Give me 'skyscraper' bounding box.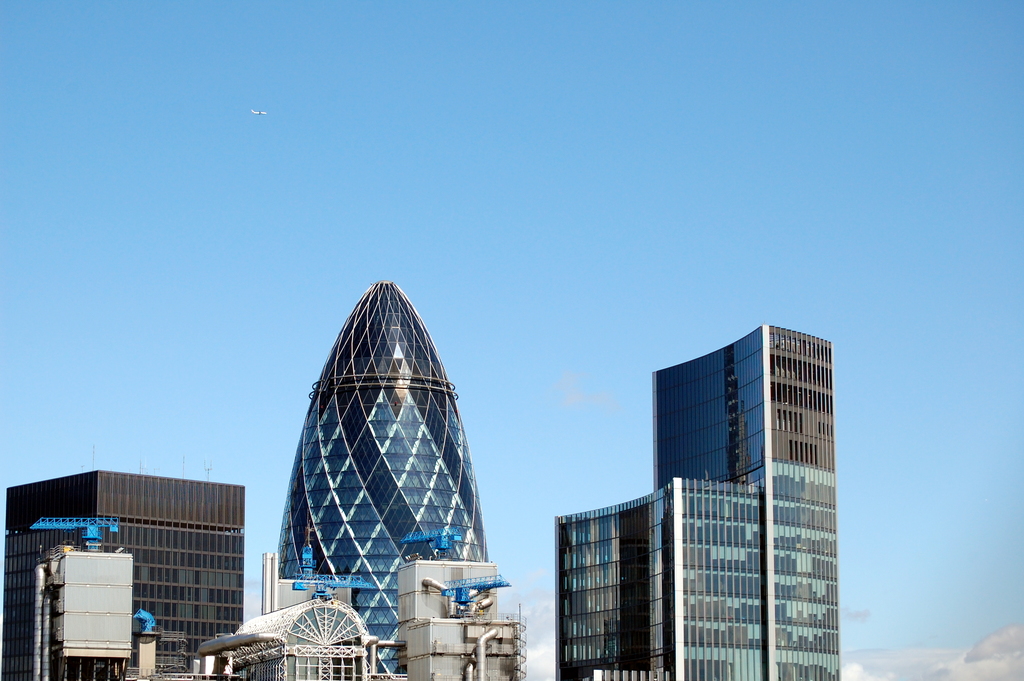
278:284:490:669.
